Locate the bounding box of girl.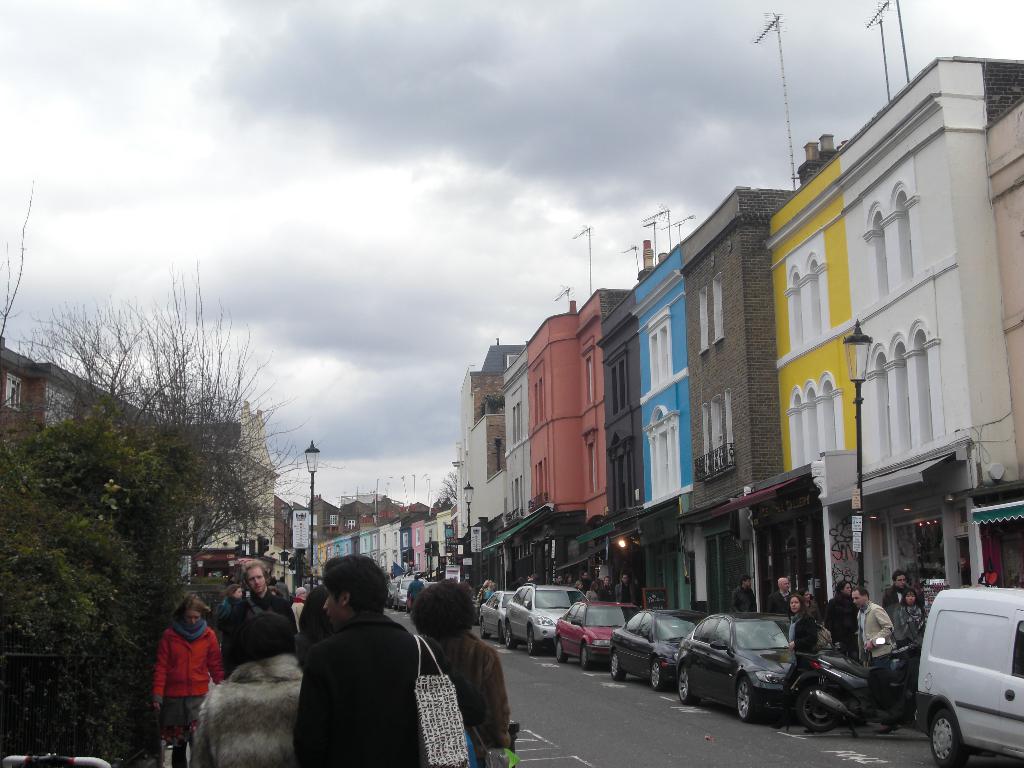
Bounding box: x1=154, y1=598, x2=227, y2=767.
